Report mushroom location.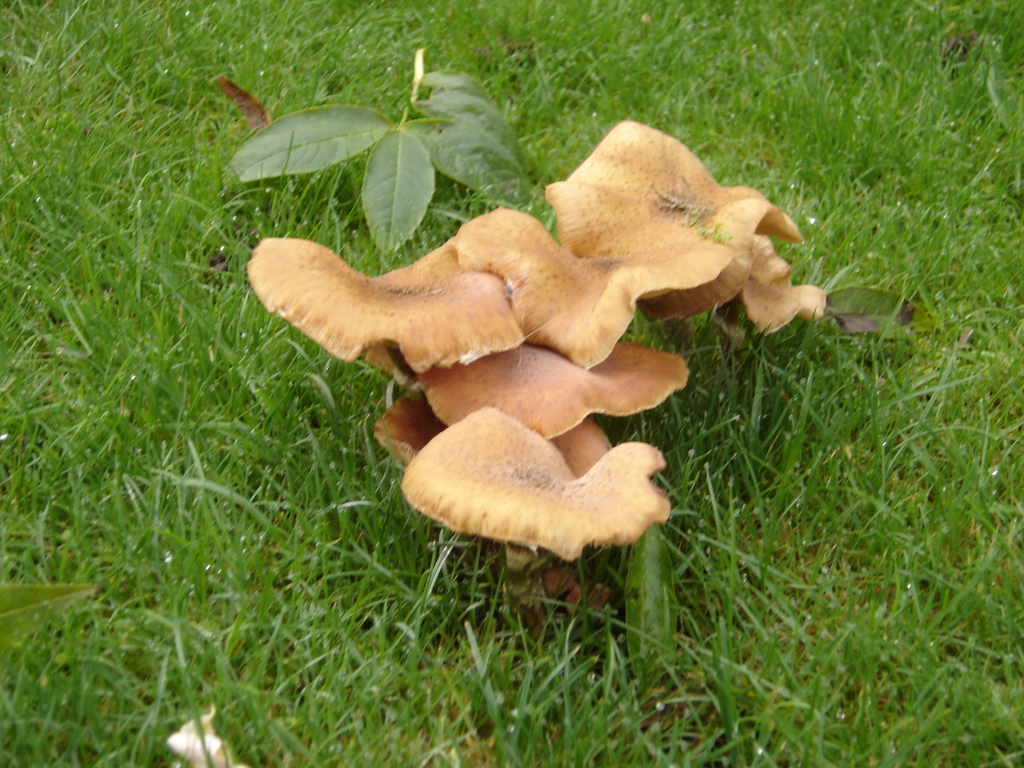
Report: 402,393,673,630.
